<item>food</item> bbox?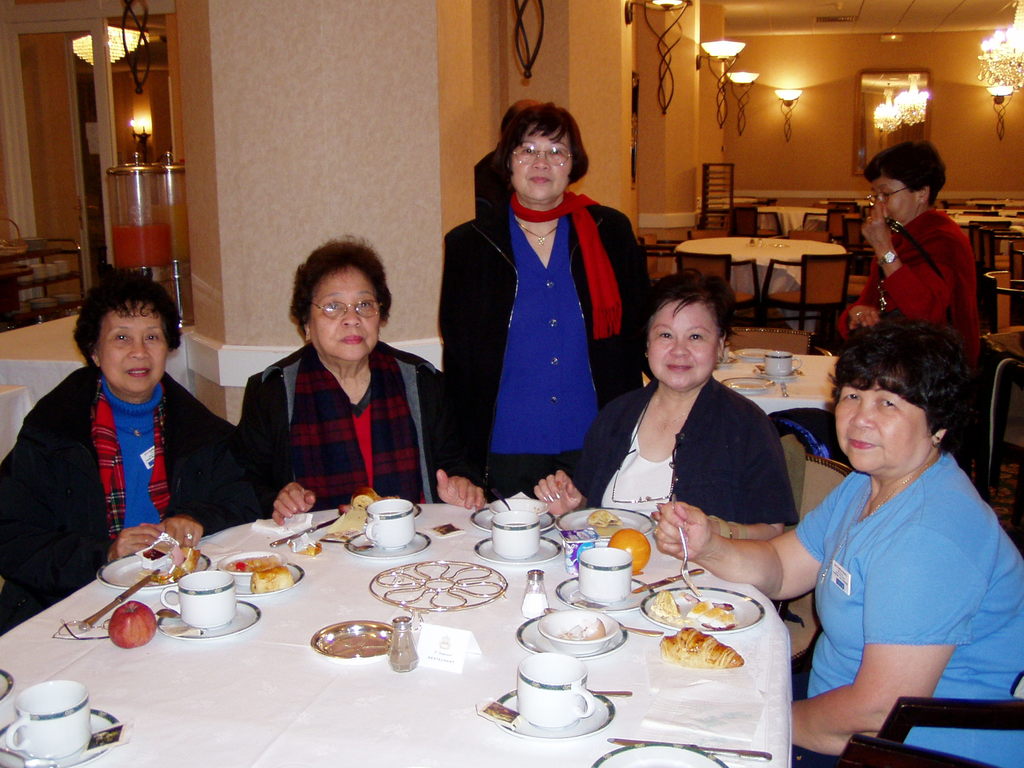
box=[663, 623, 742, 670]
